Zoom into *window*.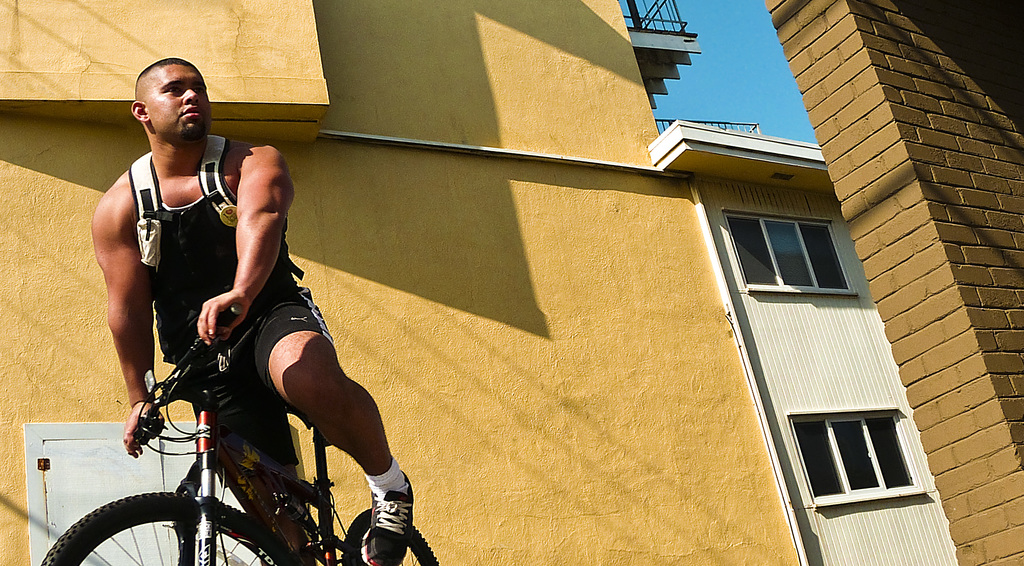
Zoom target: [left=720, top=208, right=861, bottom=296].
